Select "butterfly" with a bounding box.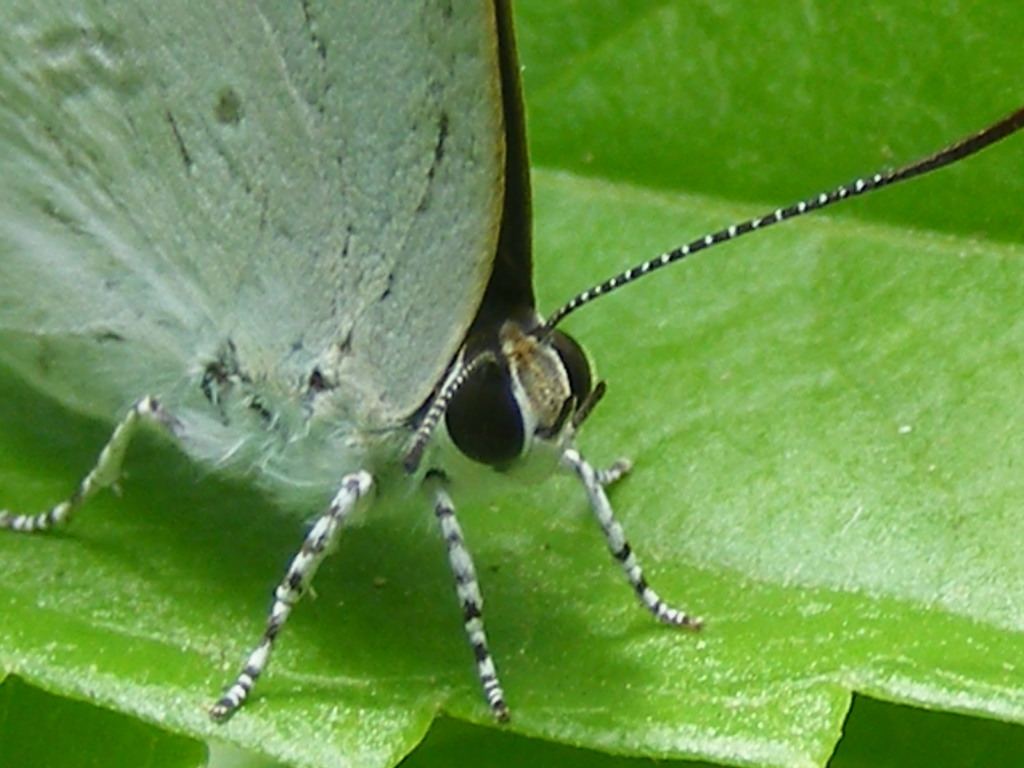
bbox(0, 0, 1023, 728).
